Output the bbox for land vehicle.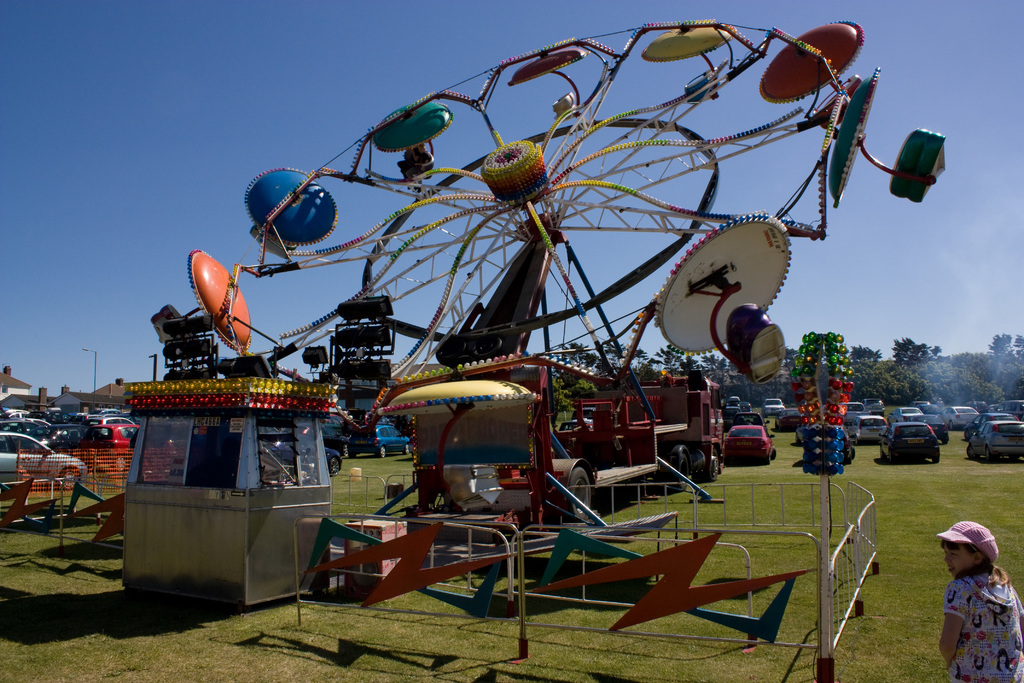
722:398:751:413.
